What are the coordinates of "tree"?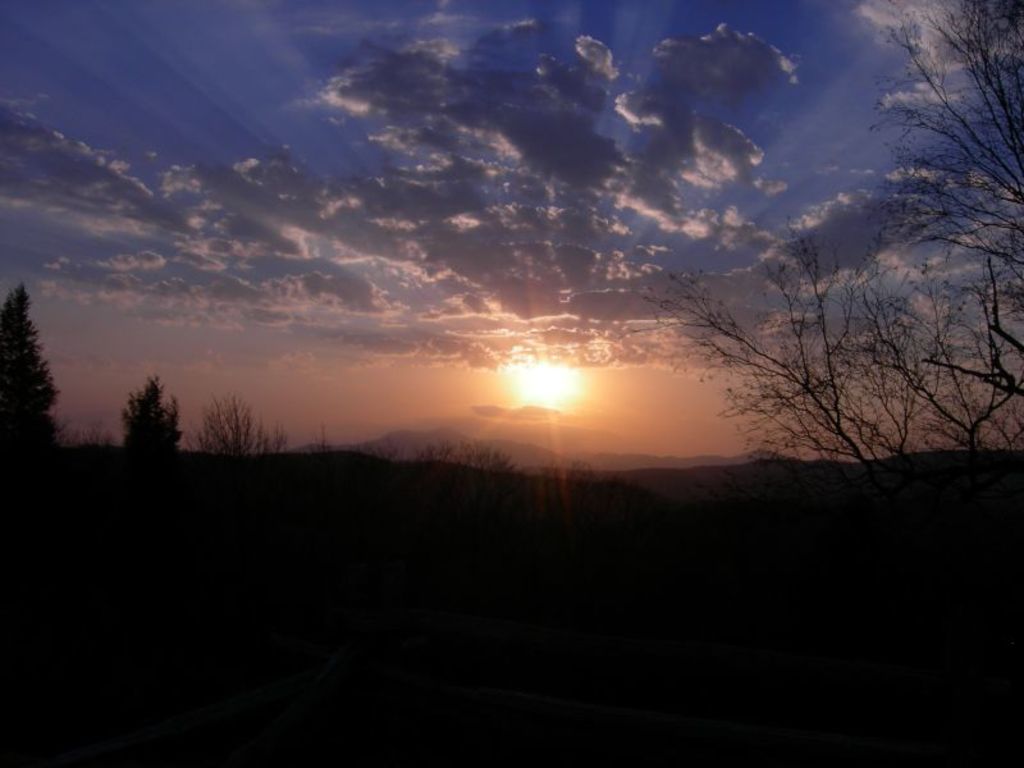
left=849, top=0, right=1023, bottom=449.
